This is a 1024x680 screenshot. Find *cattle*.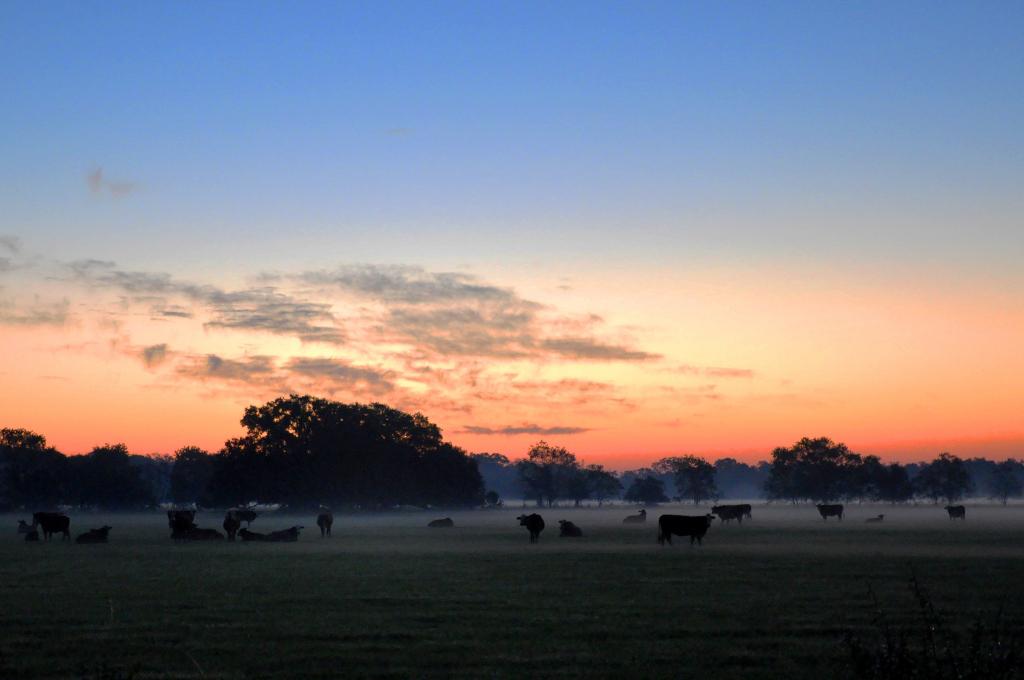
Bounding box: <box>559,521,584,536</box>.
